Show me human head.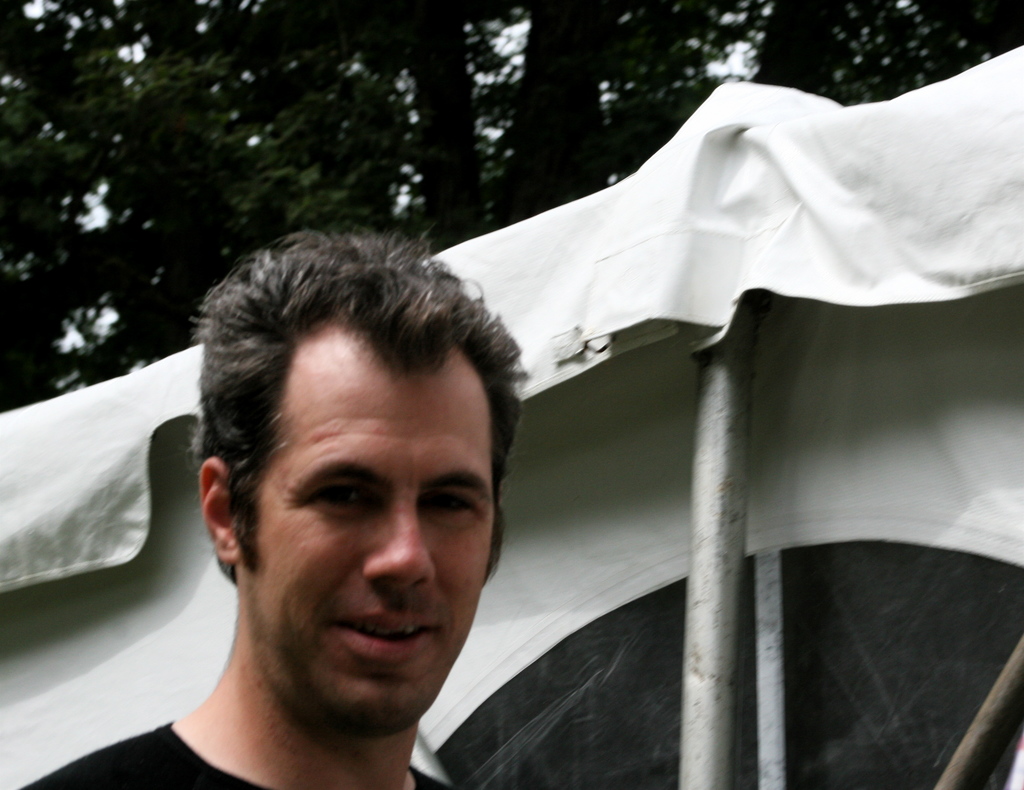
human head is here: (left=227, top=236, right=496, bottom=698).
